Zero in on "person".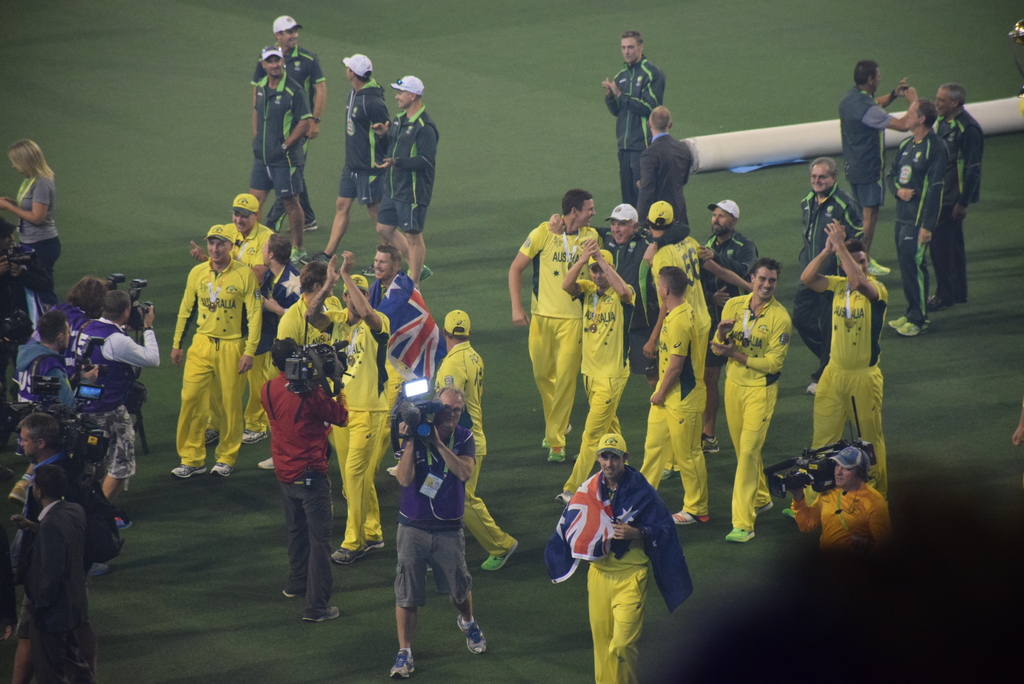
Zeroed in: (x1=162, y1=214, x2=253, y2=495).
